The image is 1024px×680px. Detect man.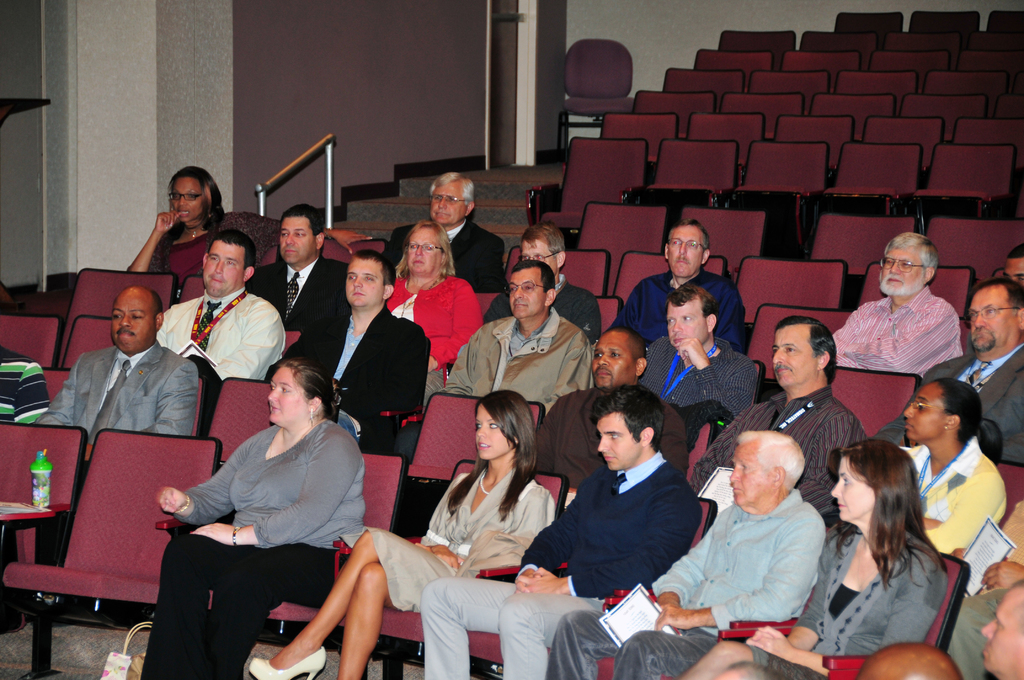
Detection: bbox(270, 250, 435, 454).
